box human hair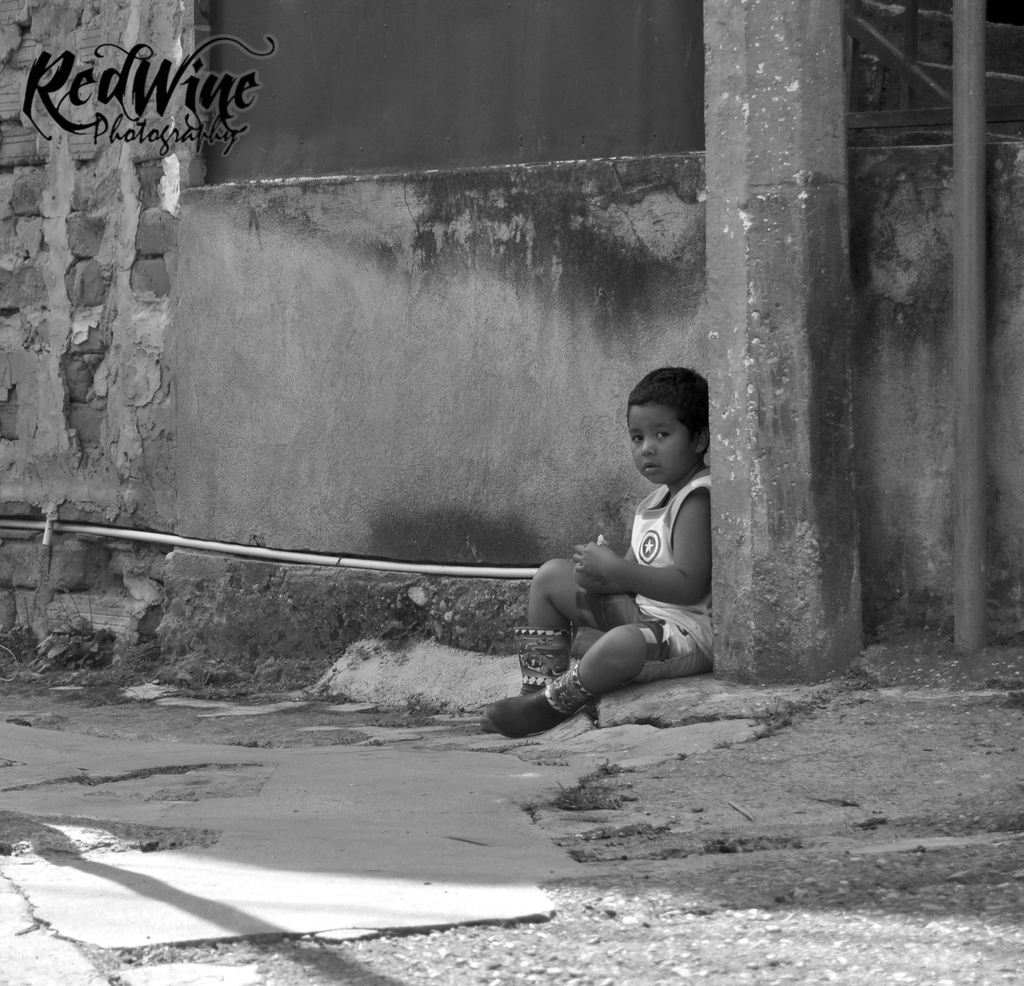
620:372:707:481
